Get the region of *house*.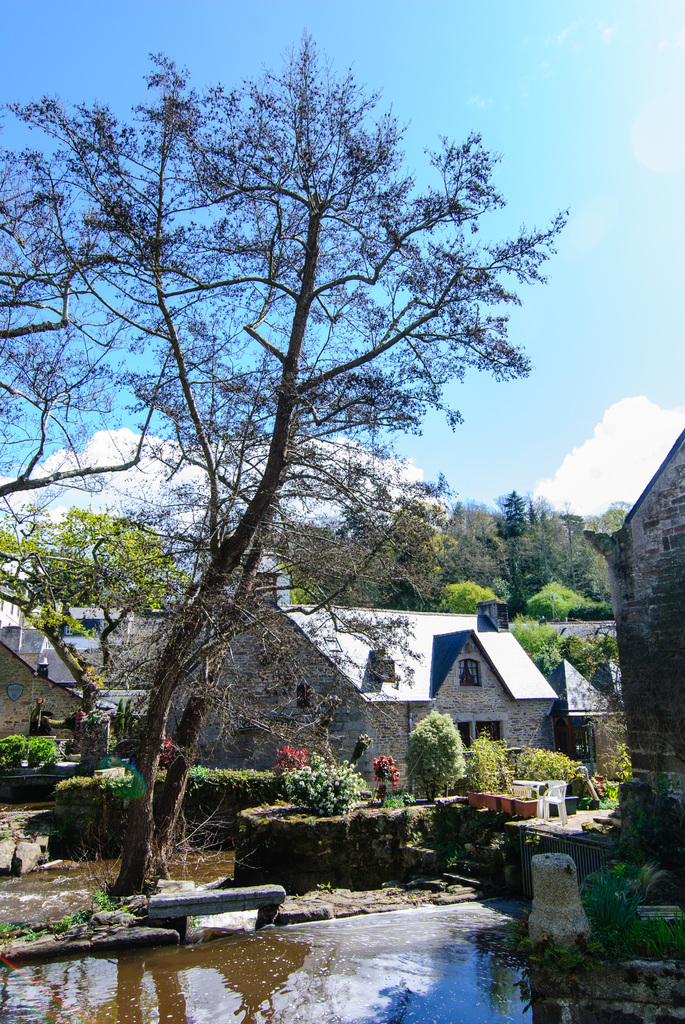
box=[542, 659, 632, 757].
